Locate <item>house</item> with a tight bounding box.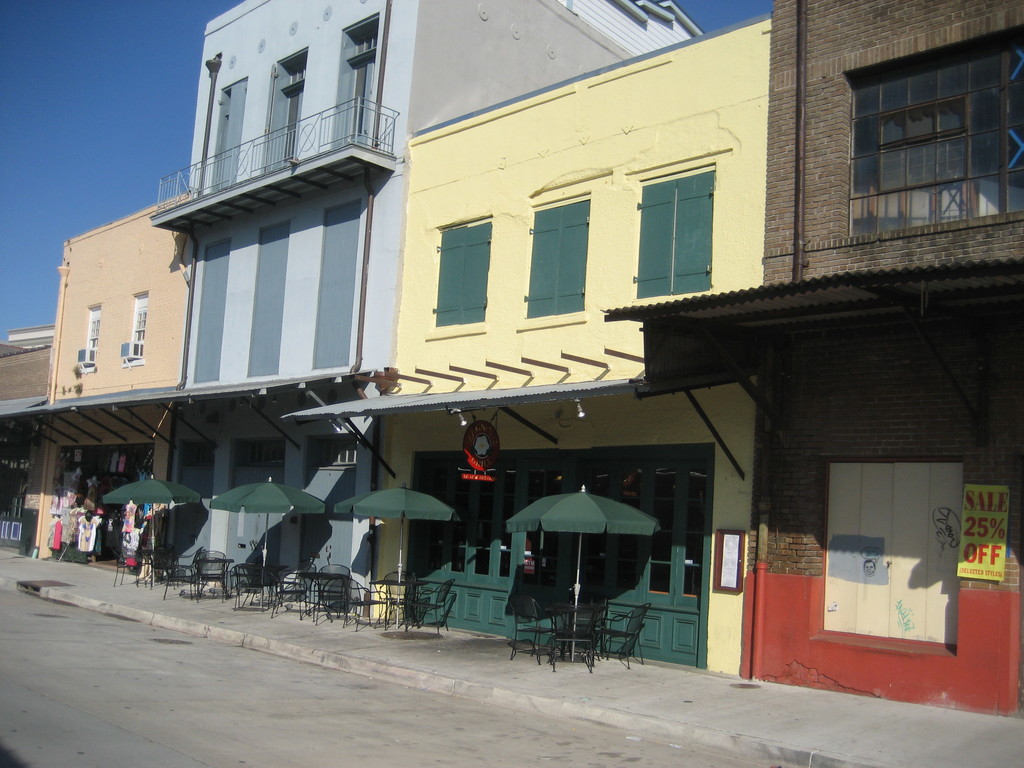
{"left": 9, "top": 338, "right": 52, "bottom": 575}.
